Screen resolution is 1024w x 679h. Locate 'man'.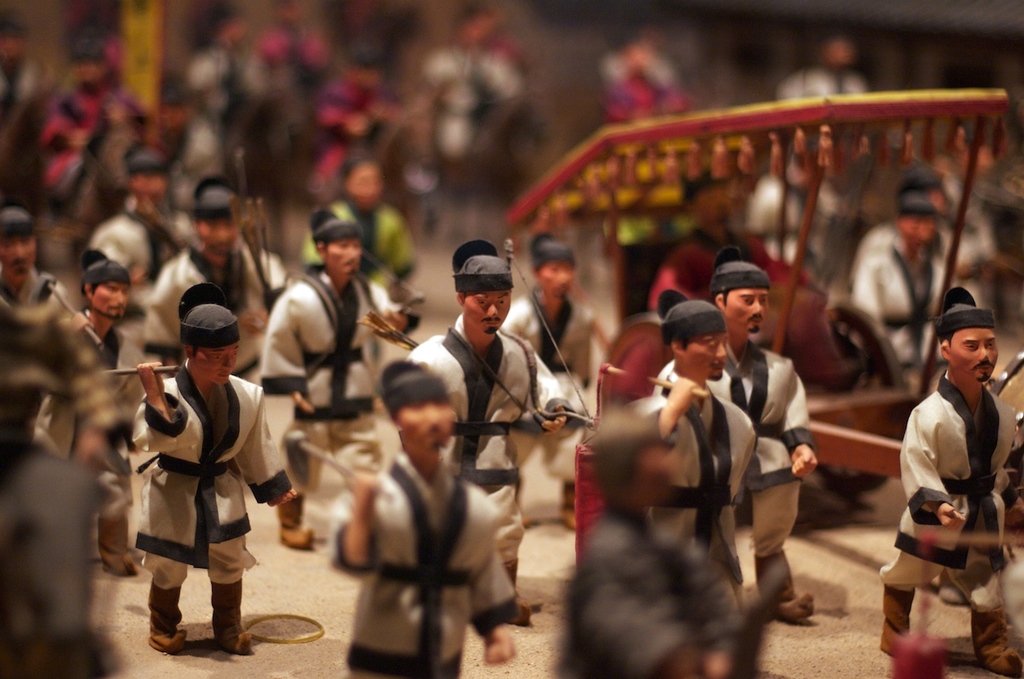
bbox(130, 280, 298, 653).
